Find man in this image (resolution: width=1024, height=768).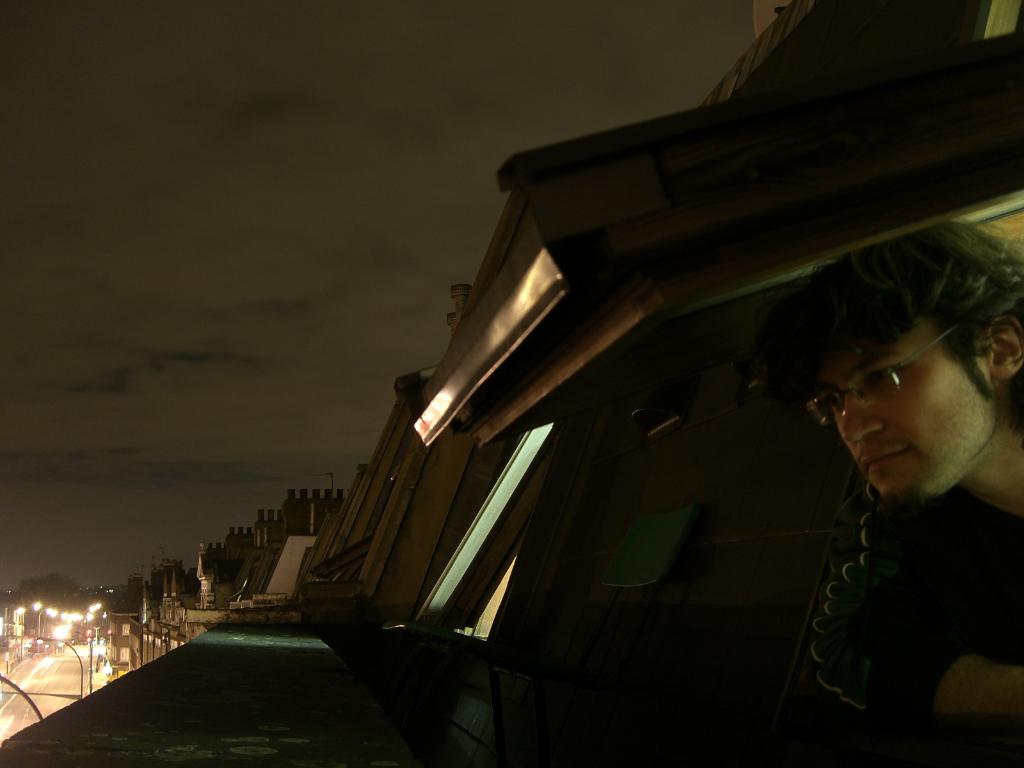
box=[769, 217, 1023, 751].
